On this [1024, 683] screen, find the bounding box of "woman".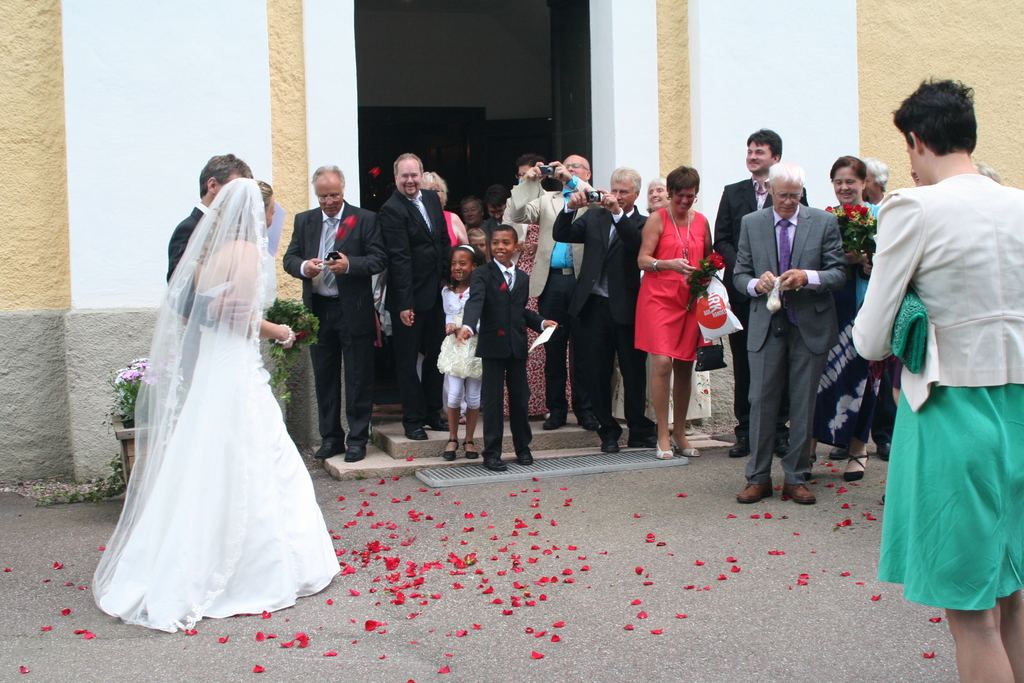
Bounding box: (611, 177, 712, 436).
